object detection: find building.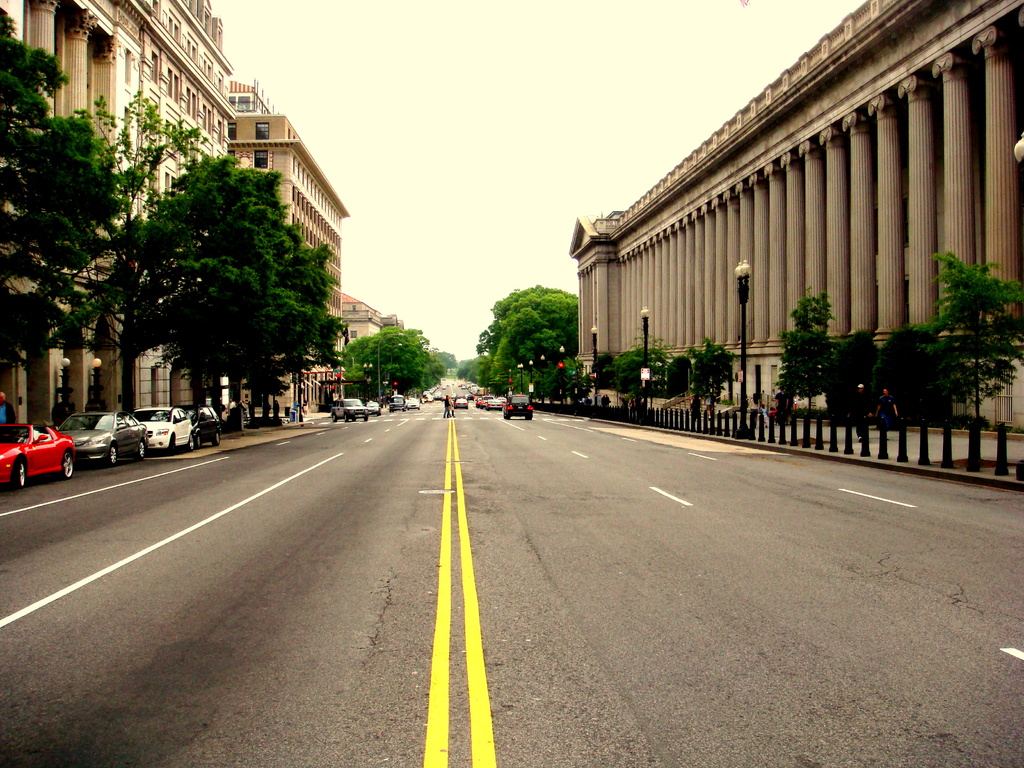
bbox=(566, 0, 1023, 436).
